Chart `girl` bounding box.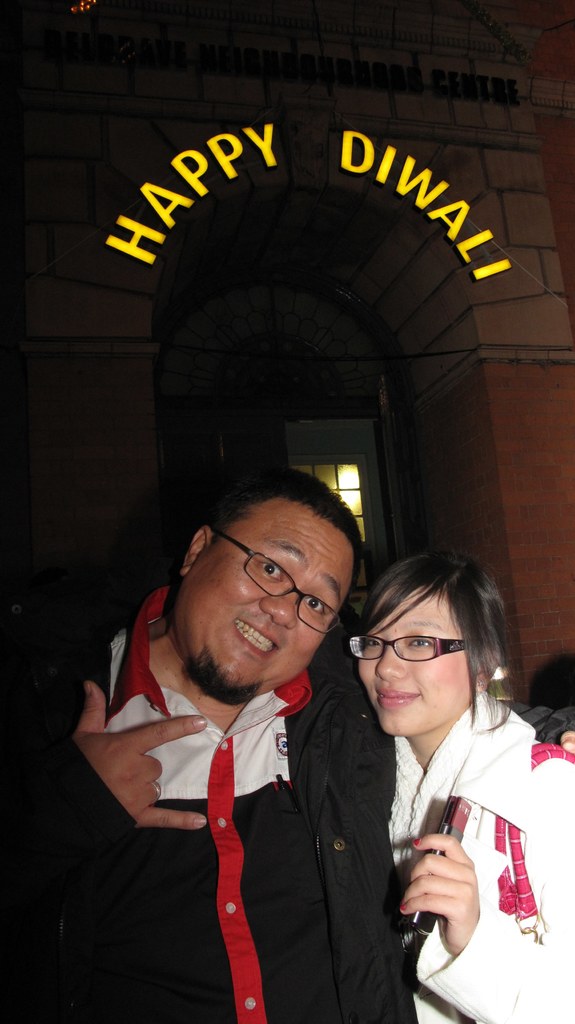
Charted: rect(346, 545, 574, 1023).
